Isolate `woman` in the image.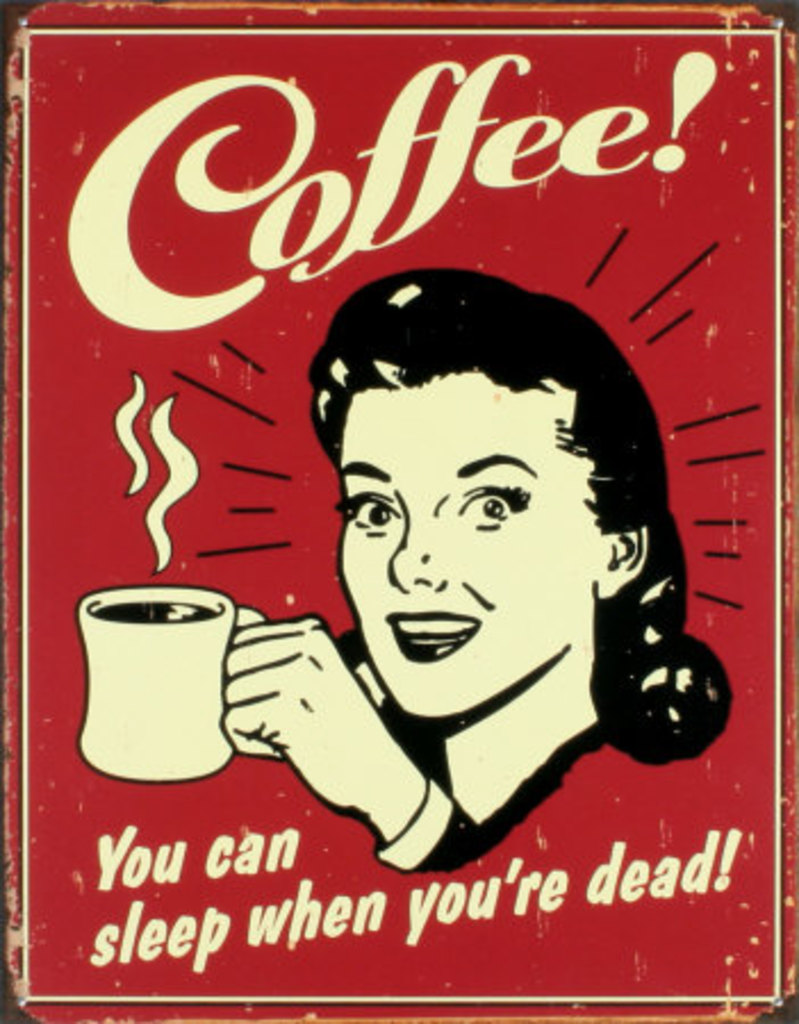
Isolated region: (left=205, top=273, right=738, bottom=876).
